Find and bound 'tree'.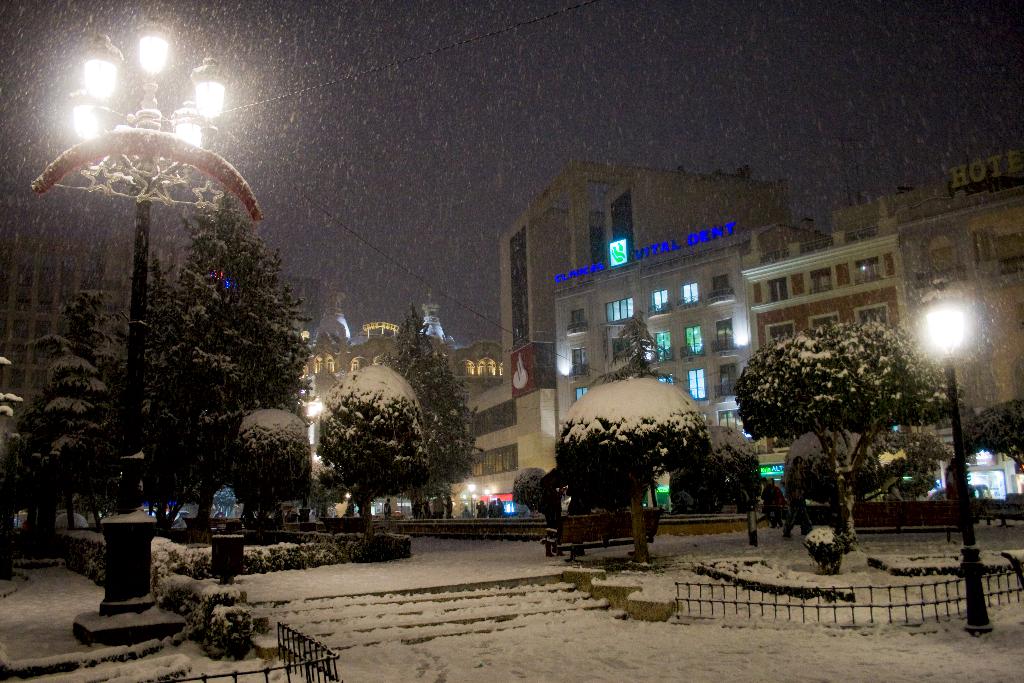
Bound: [509,467,554,512].
